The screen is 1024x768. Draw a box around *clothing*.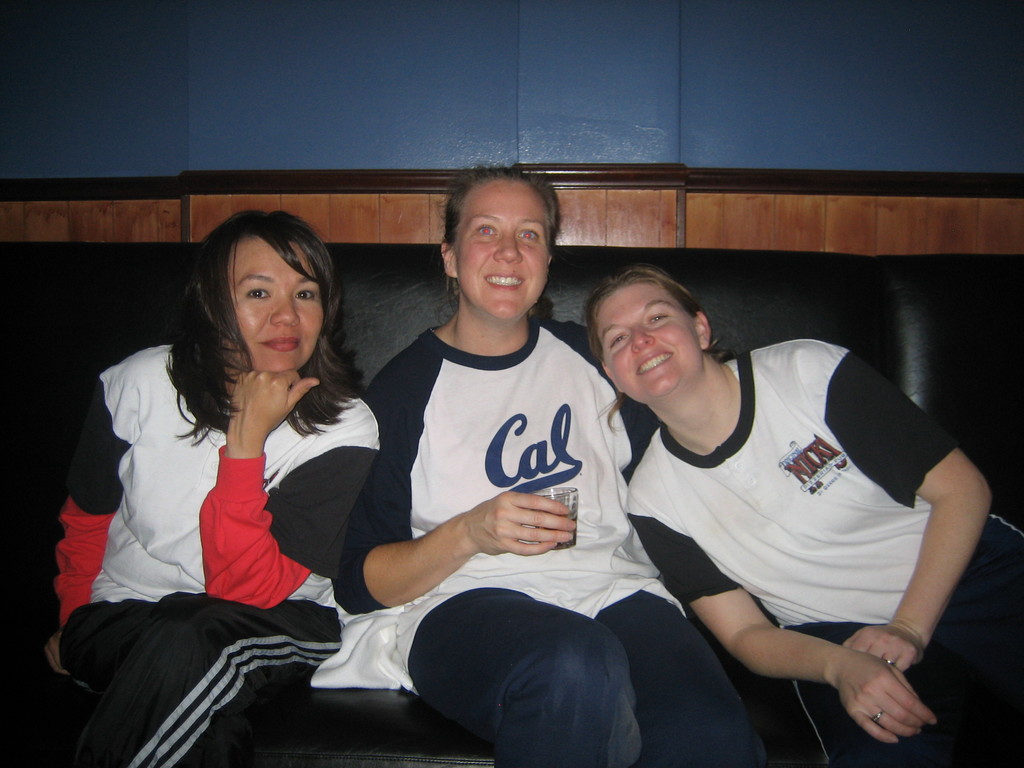
locate(629, 335, 1023, 755).
